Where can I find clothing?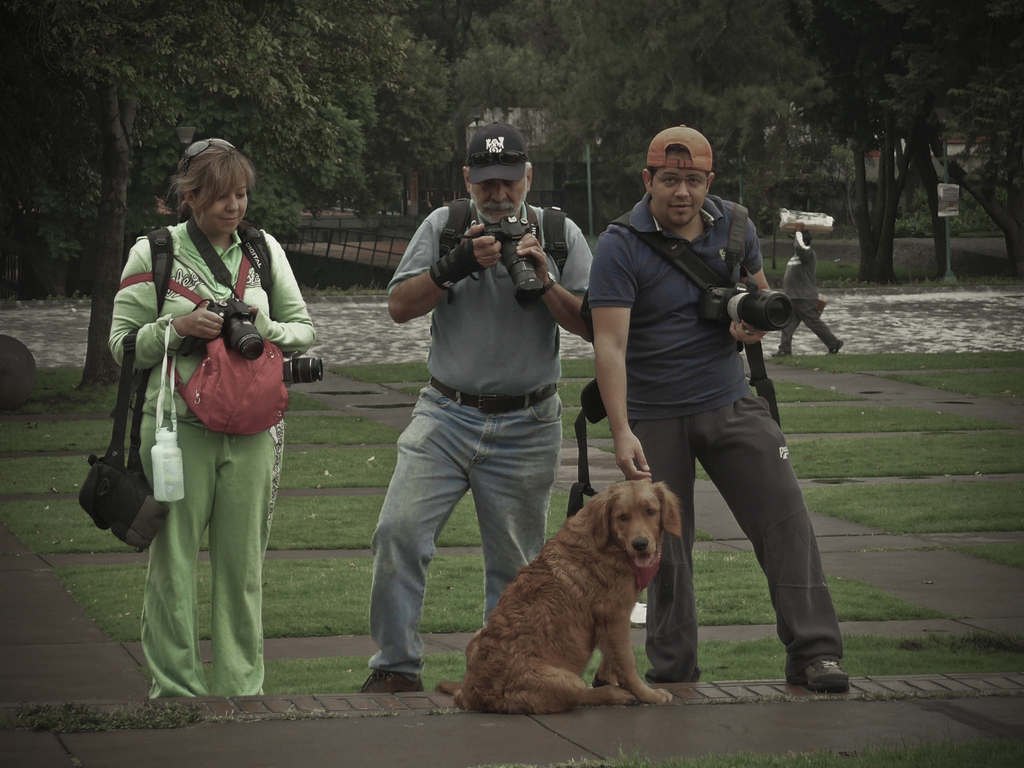
You can find it at [x1=378, y1=195, x2=592, y2=669].
